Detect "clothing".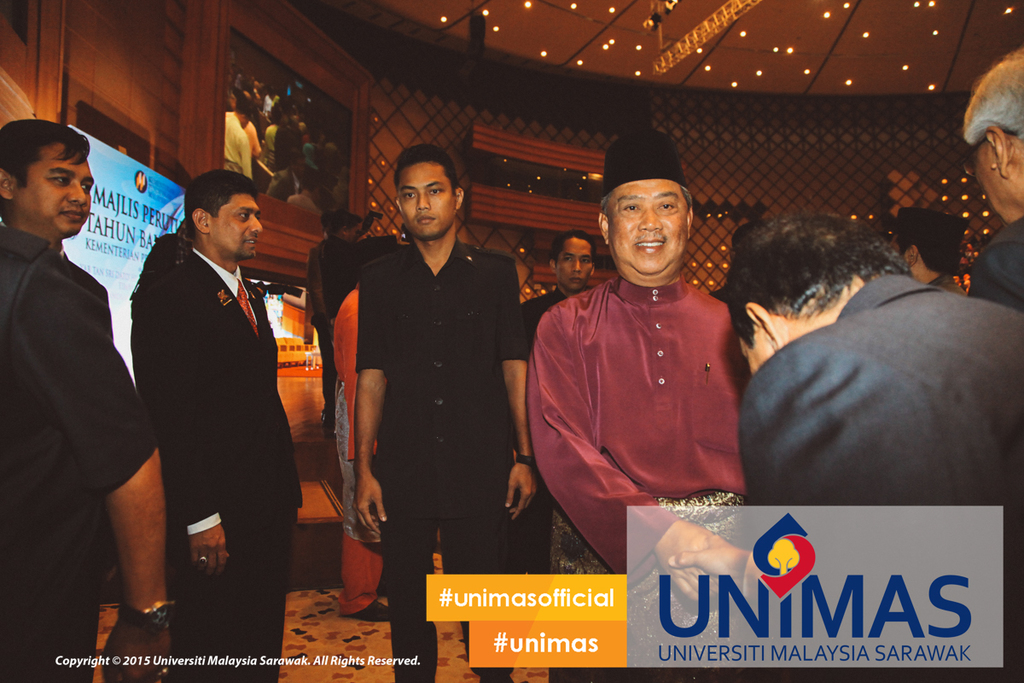
Detected at l=9, t=158, r=143, b=634.
